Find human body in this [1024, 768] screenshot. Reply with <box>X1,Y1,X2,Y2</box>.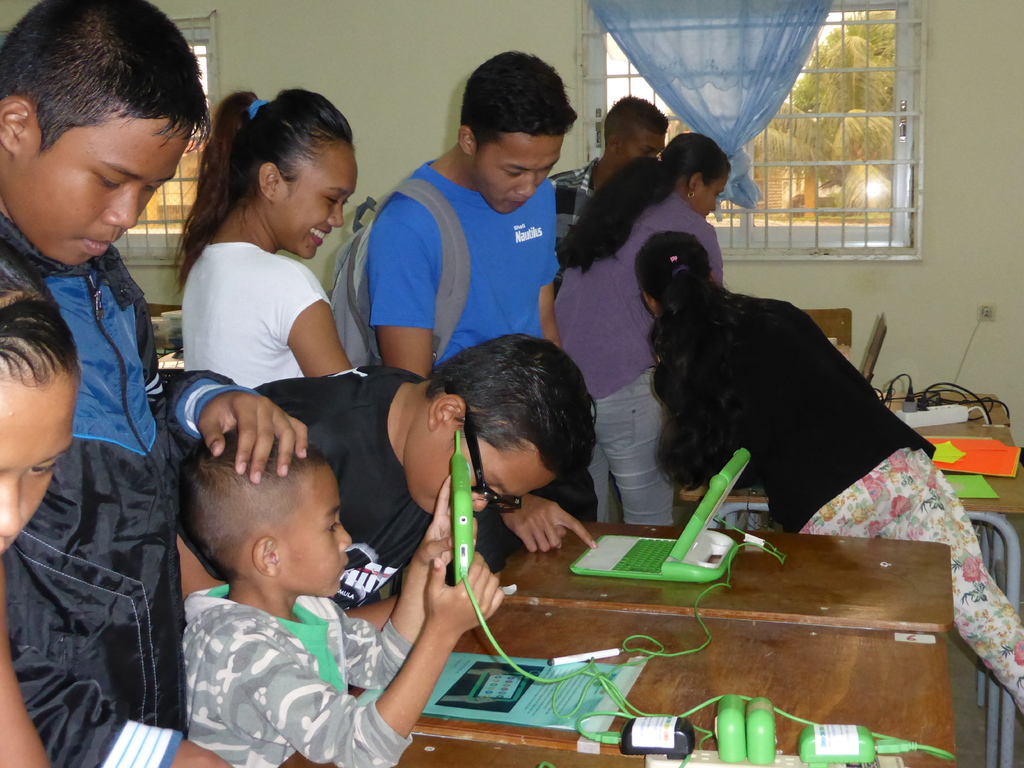
<box>175,246,348,381</box>.
